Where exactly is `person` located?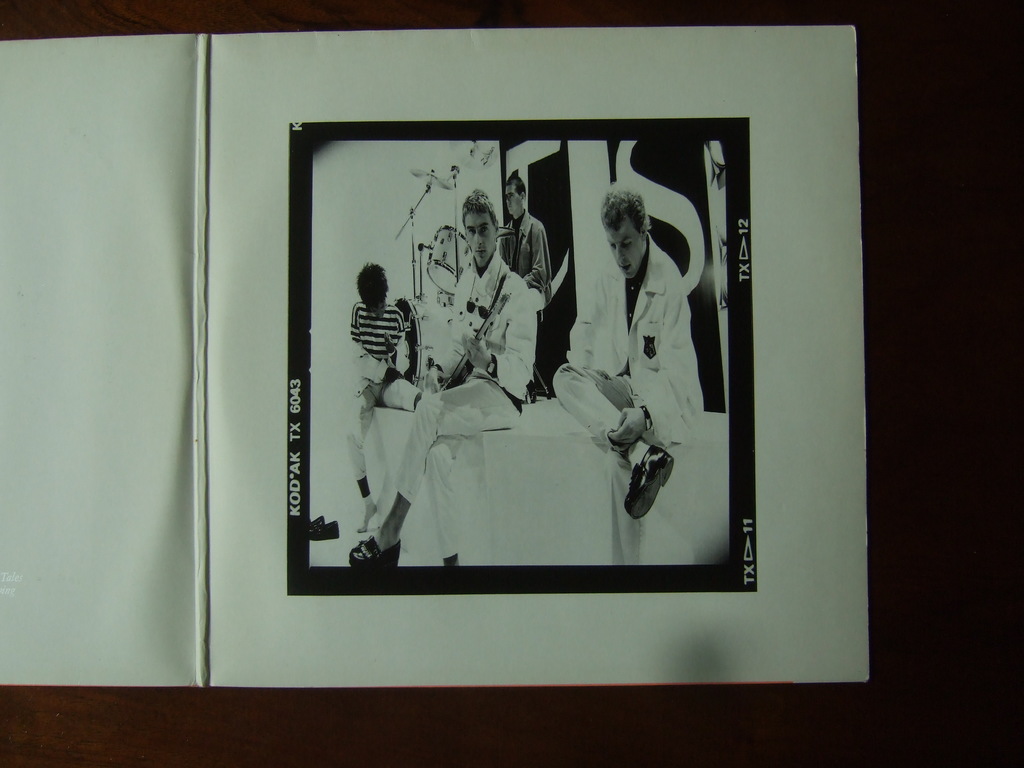
Its bounding box is [351, 189, 538, 567].
